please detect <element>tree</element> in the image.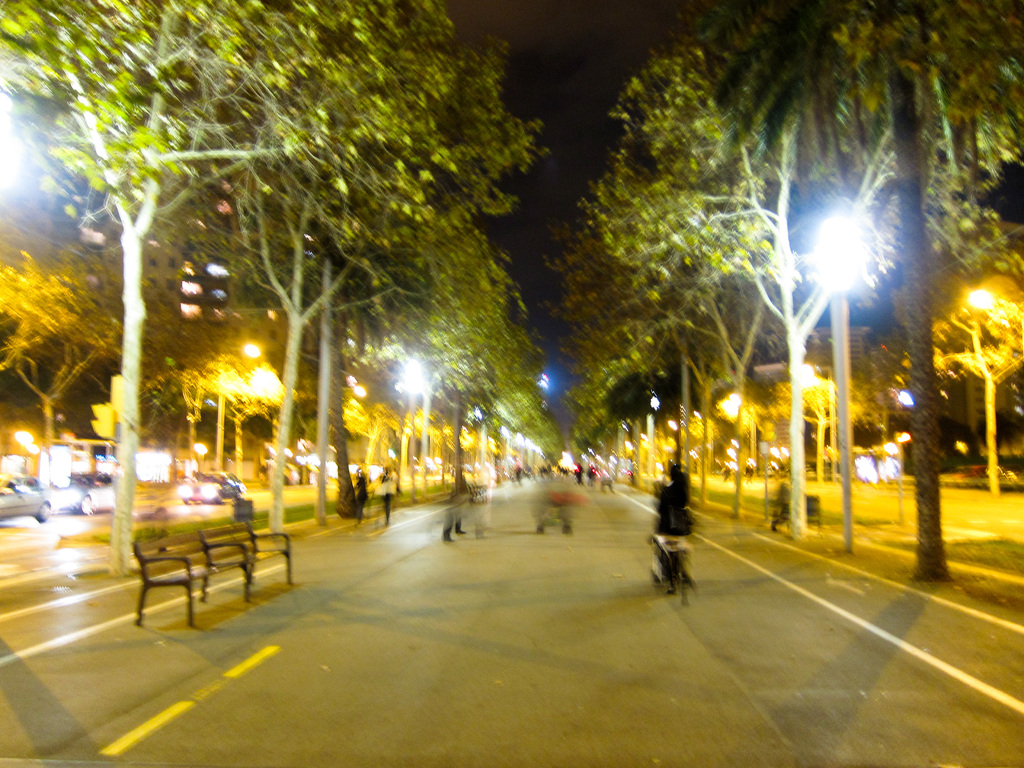
x1=214 y1=34 x2=523 y2=550.
